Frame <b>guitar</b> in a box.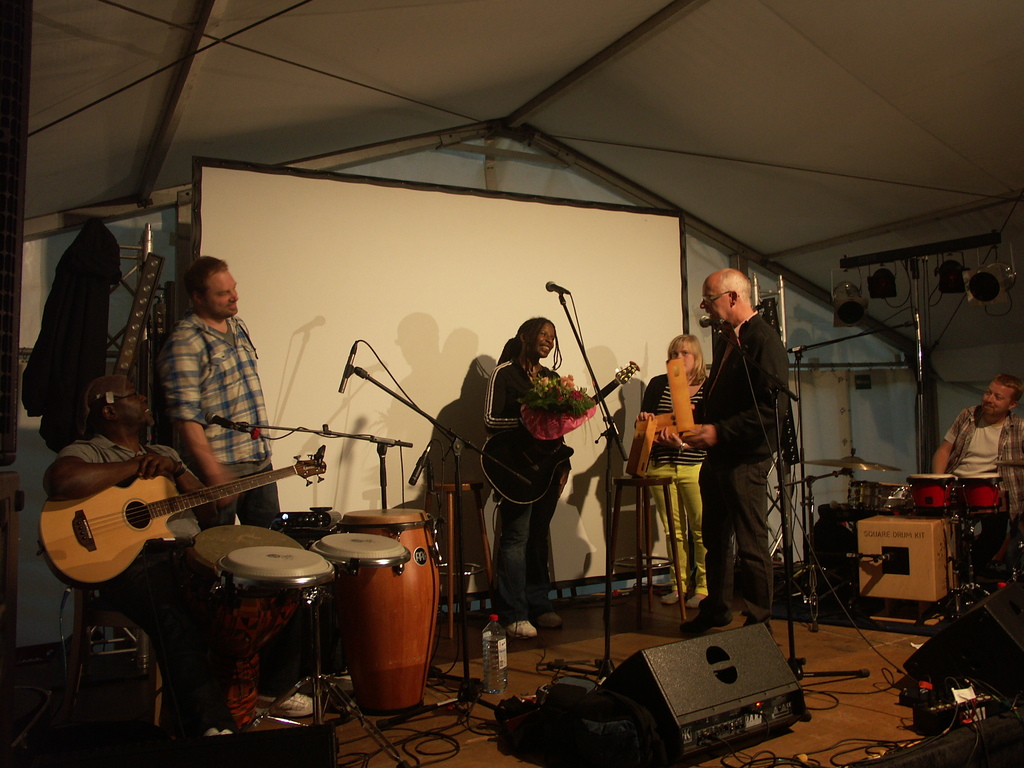
bbox=(36, 446, 332, 590).
